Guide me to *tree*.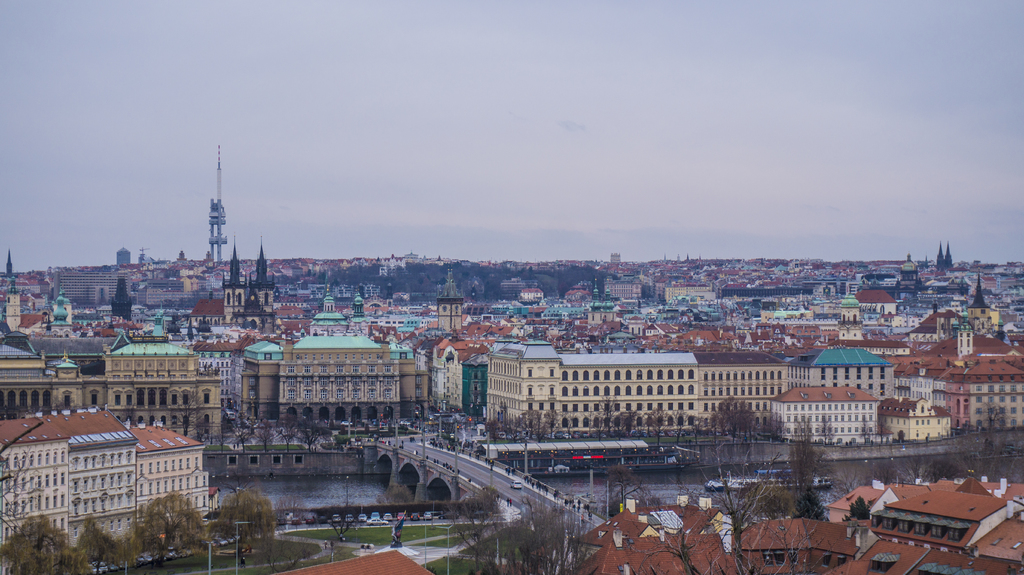
Guidance: (x1=20, y1=537, x2=91, y2=574).
